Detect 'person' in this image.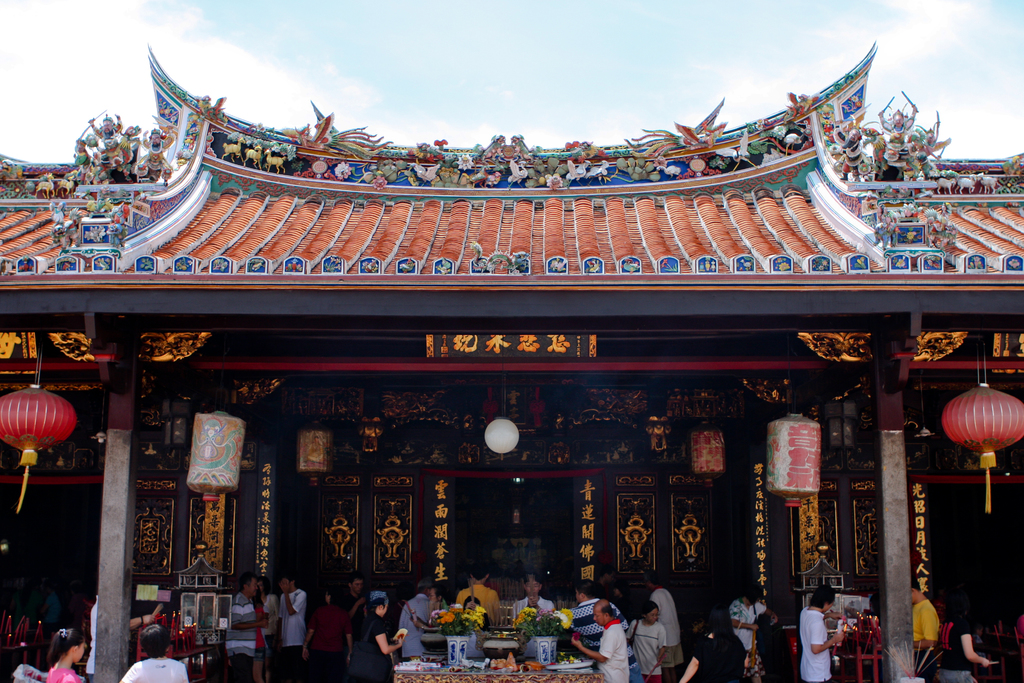
Detection: bbox=(350, 585, 409, 682).
